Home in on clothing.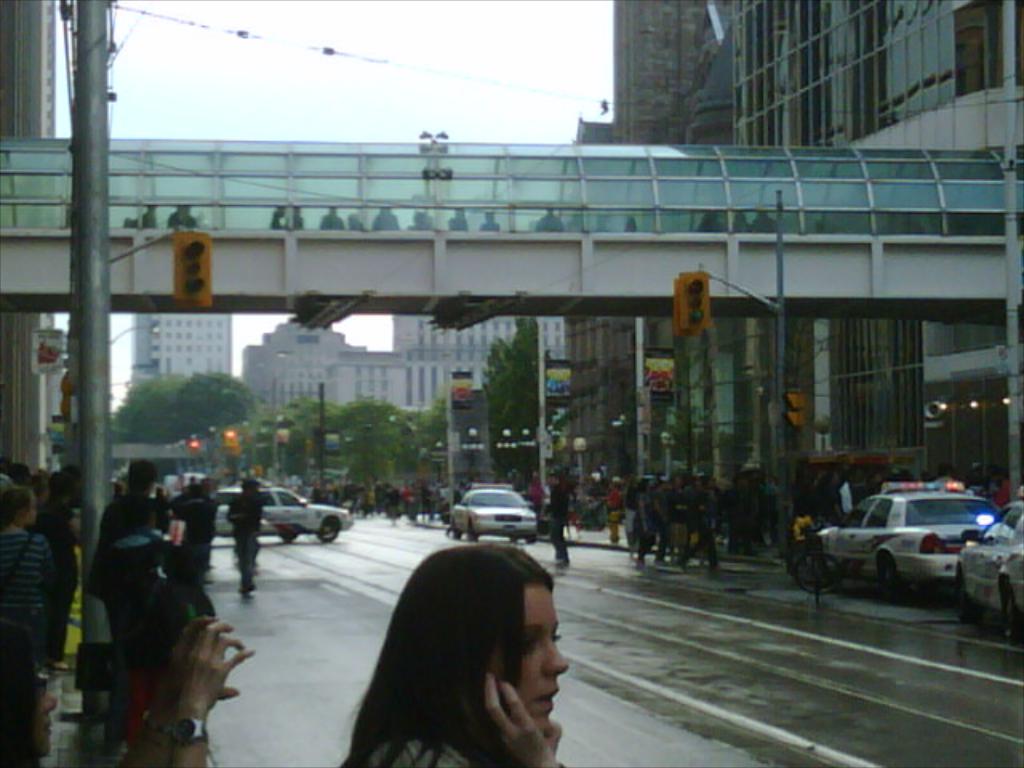
Homed in at {"left": 0, "top": 520, "right": 56, "bottom": 650}.
